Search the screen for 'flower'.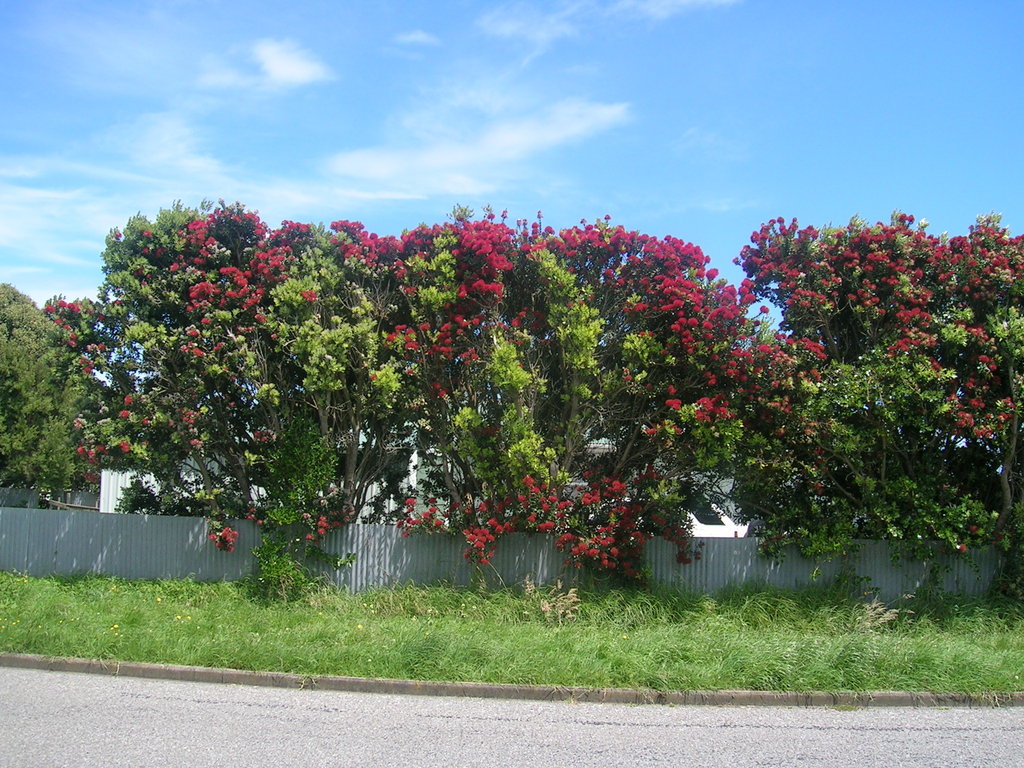
Found at 317 529 326 534.
